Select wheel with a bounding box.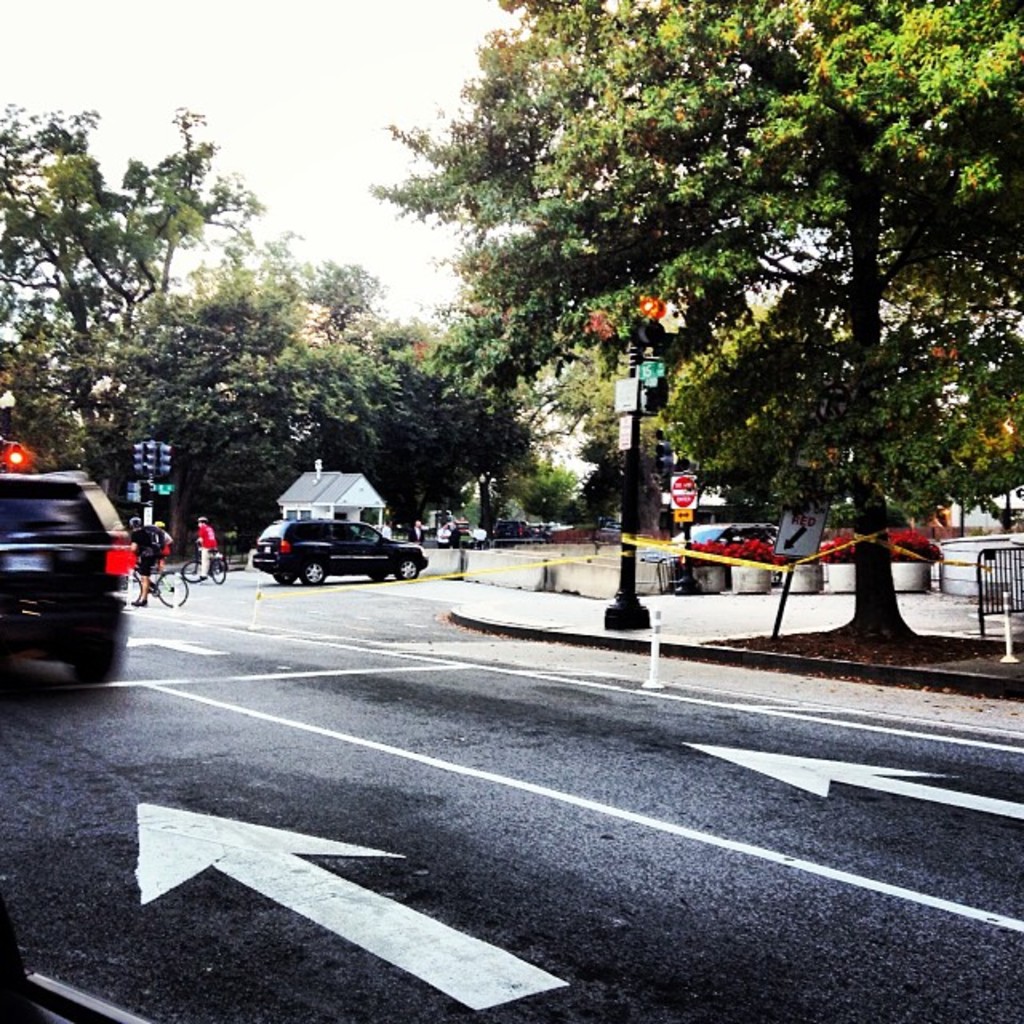
x1=210, y1=554, x2=232, y2=584.
